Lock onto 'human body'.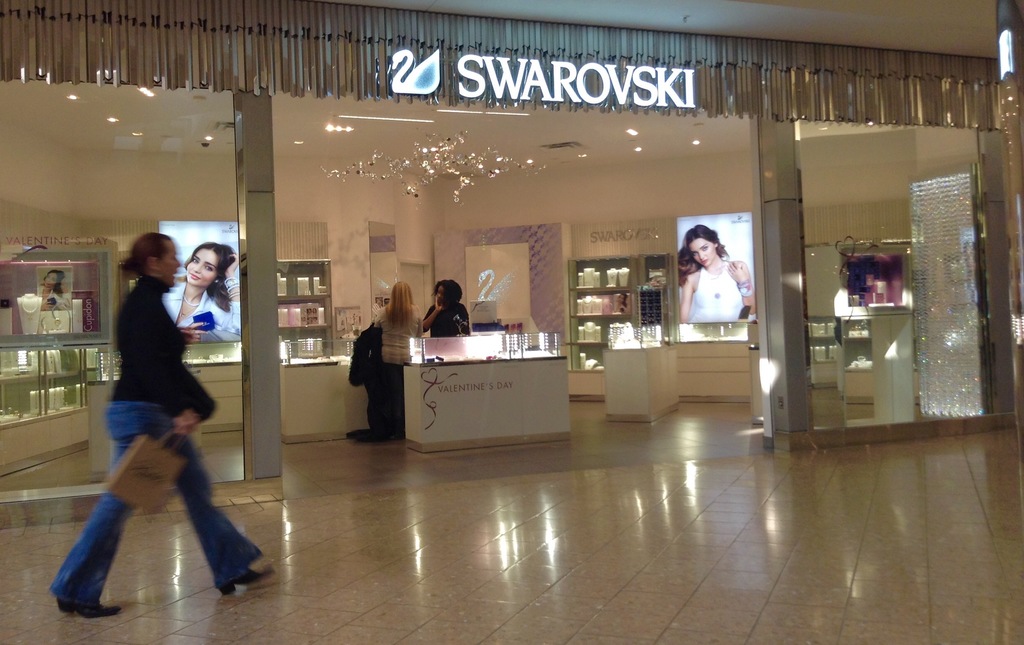
Locked: rect(682, 263, 760, 327).
